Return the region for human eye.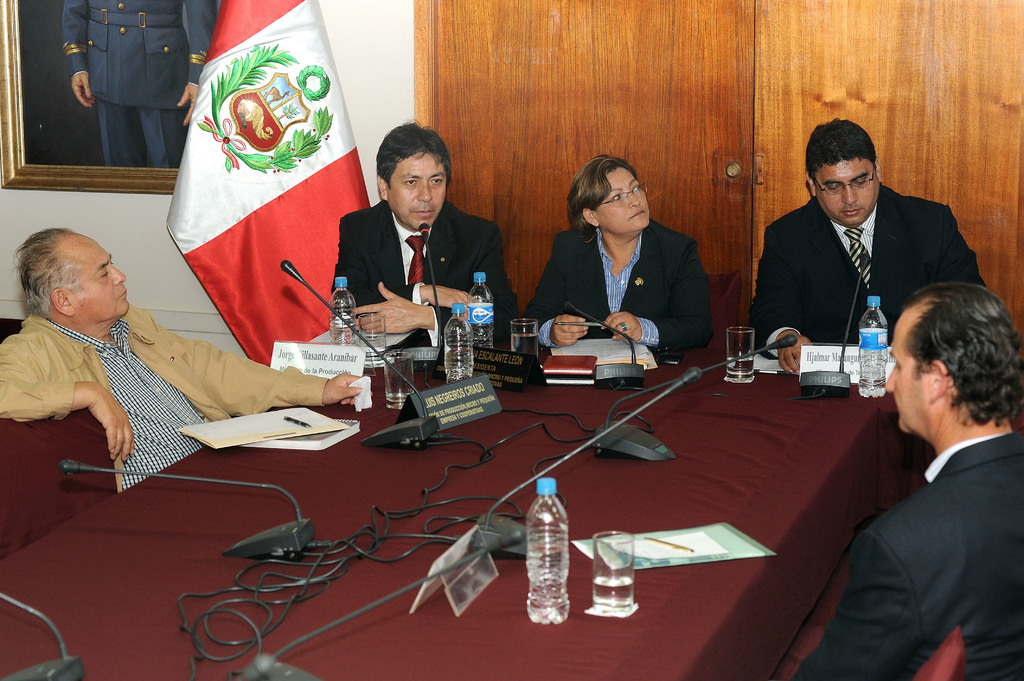
(610, 193, 624, 204).
